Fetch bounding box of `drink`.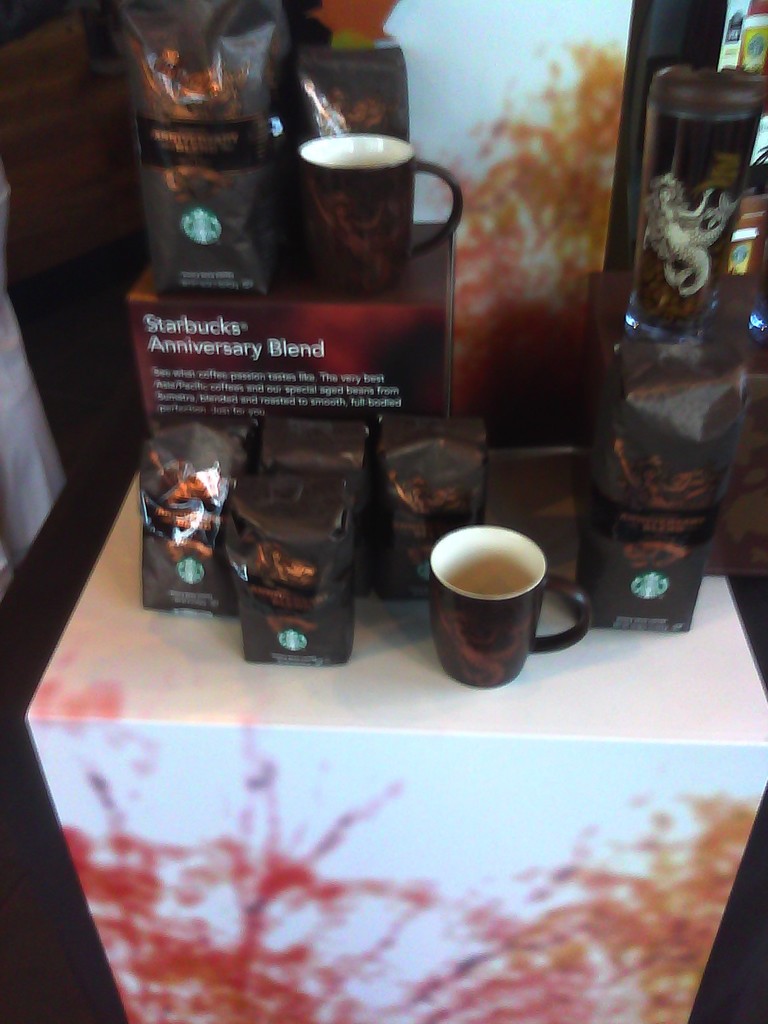
Bbox: (439, 549, 536, 598).
